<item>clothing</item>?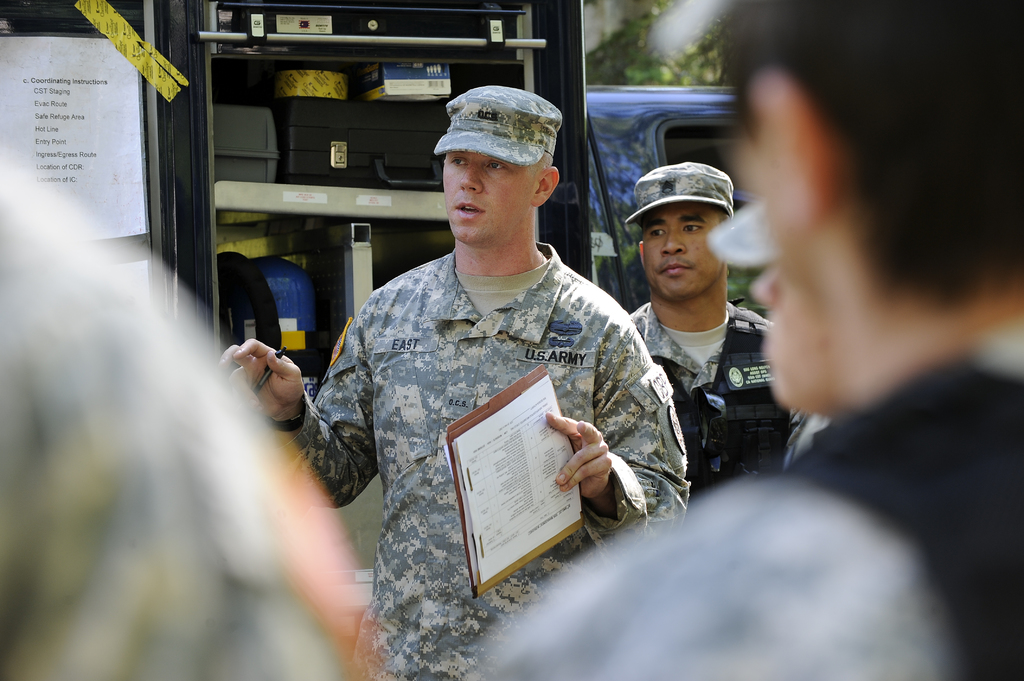
locate(627, 303, 794, 510)
